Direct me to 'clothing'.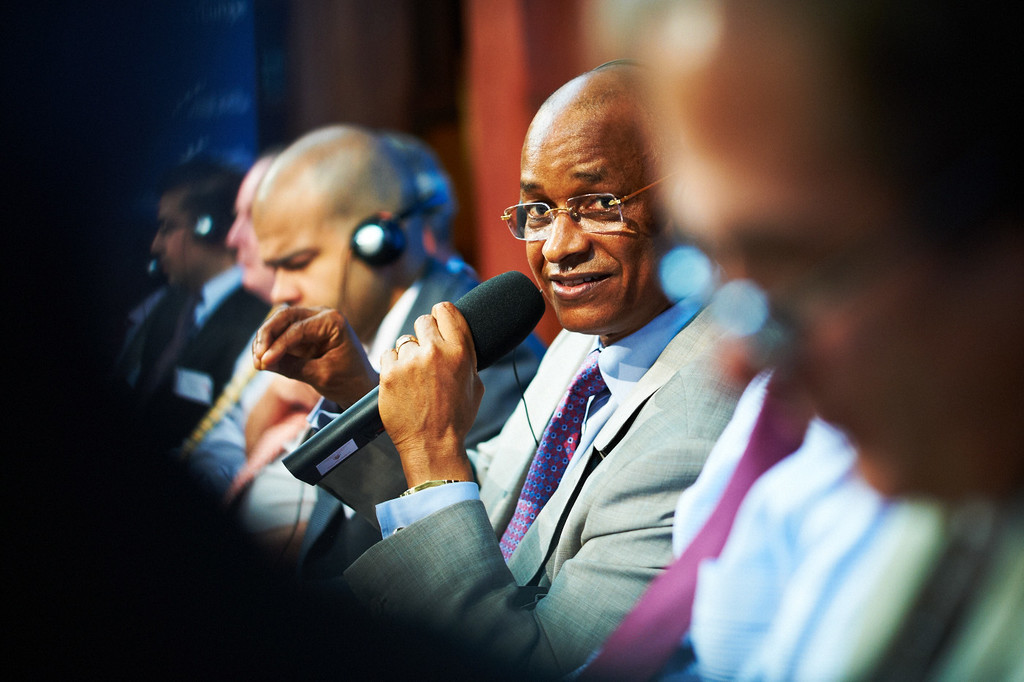
Direction: detection(233, 254, 464, 548).
